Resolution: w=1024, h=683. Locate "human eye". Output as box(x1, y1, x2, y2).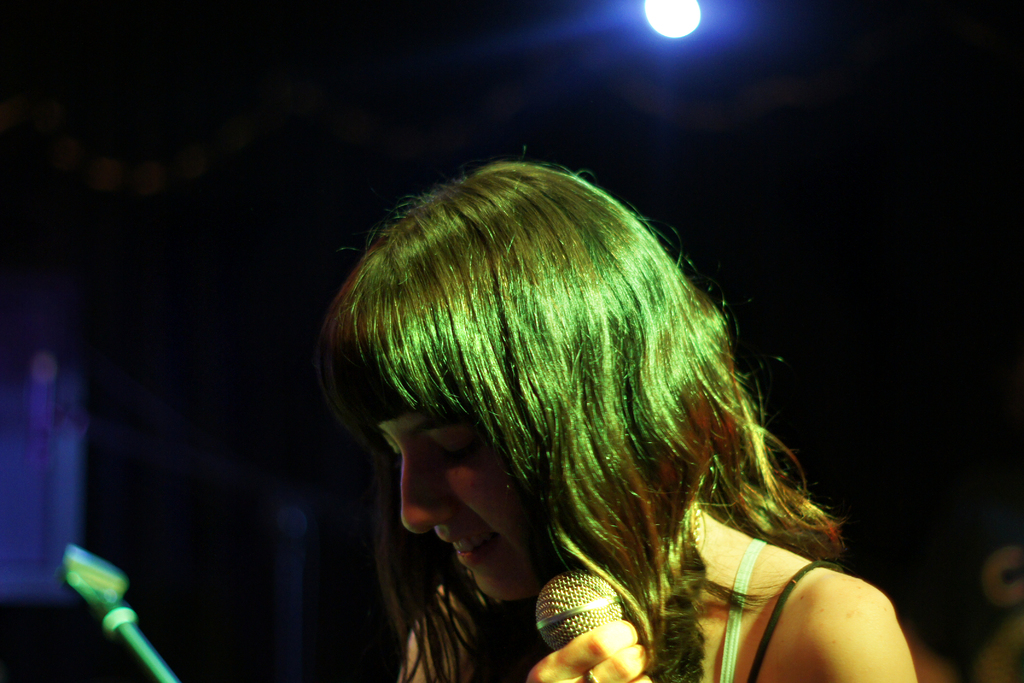
box(383, 439, 403, 466).
